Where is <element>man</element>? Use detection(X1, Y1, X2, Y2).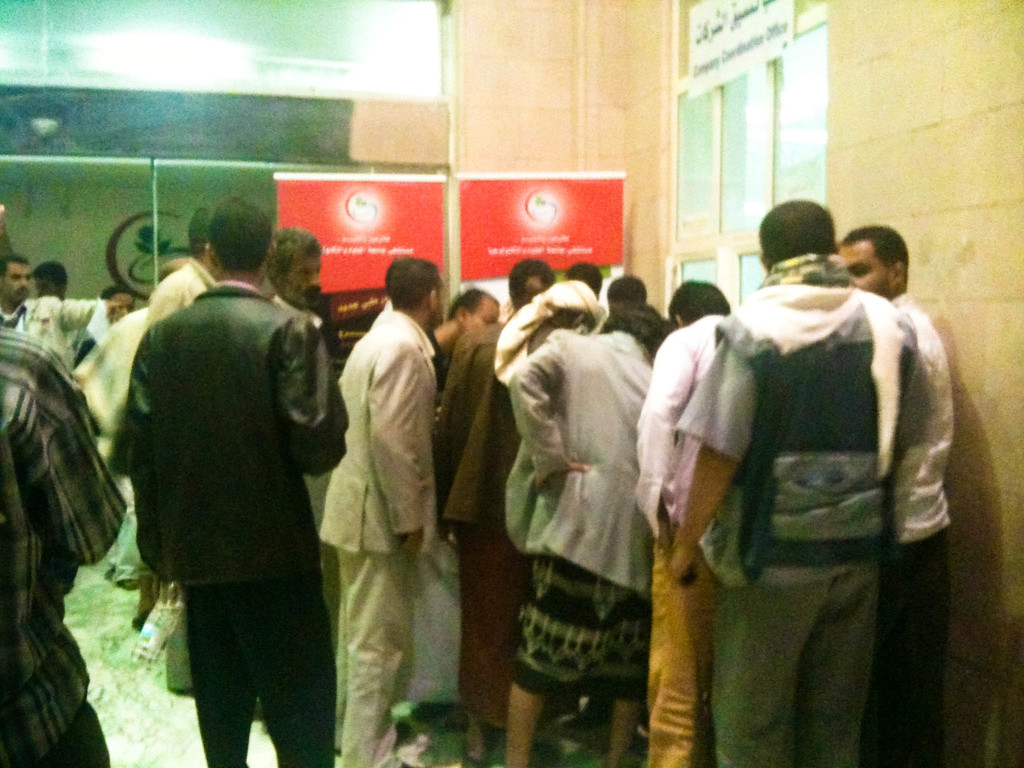
detection(26, 263, 67, 301).
